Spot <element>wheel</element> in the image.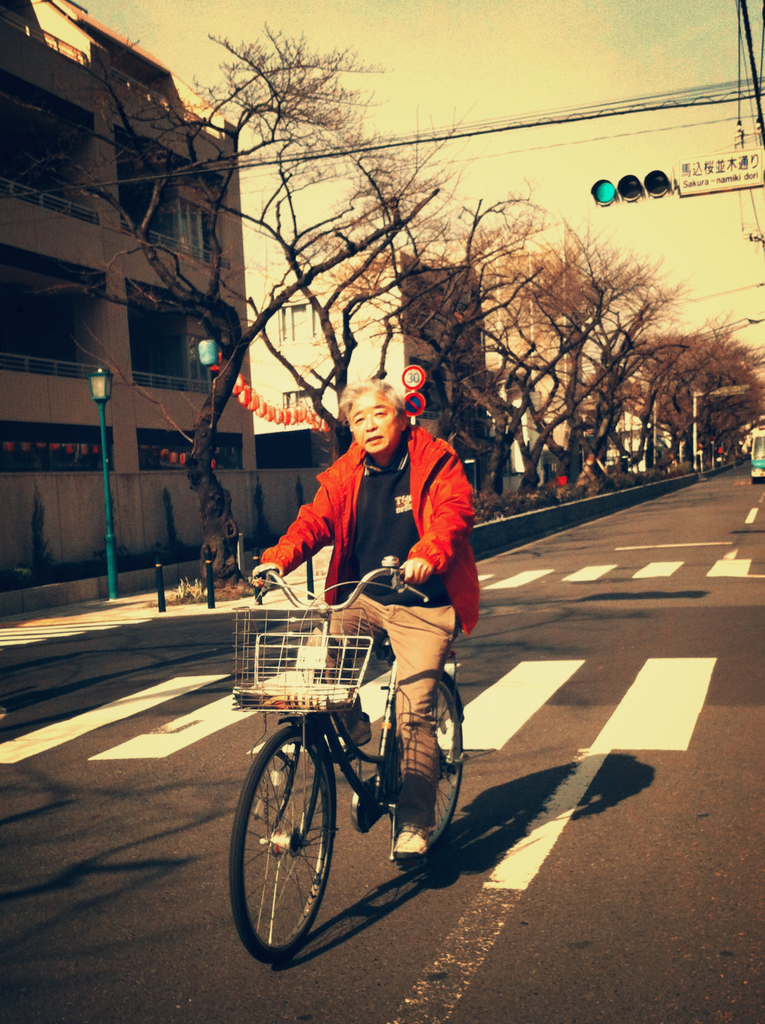
<element>wheel</element> found at [x1=385, y1=679, x2=464, y2=847].
